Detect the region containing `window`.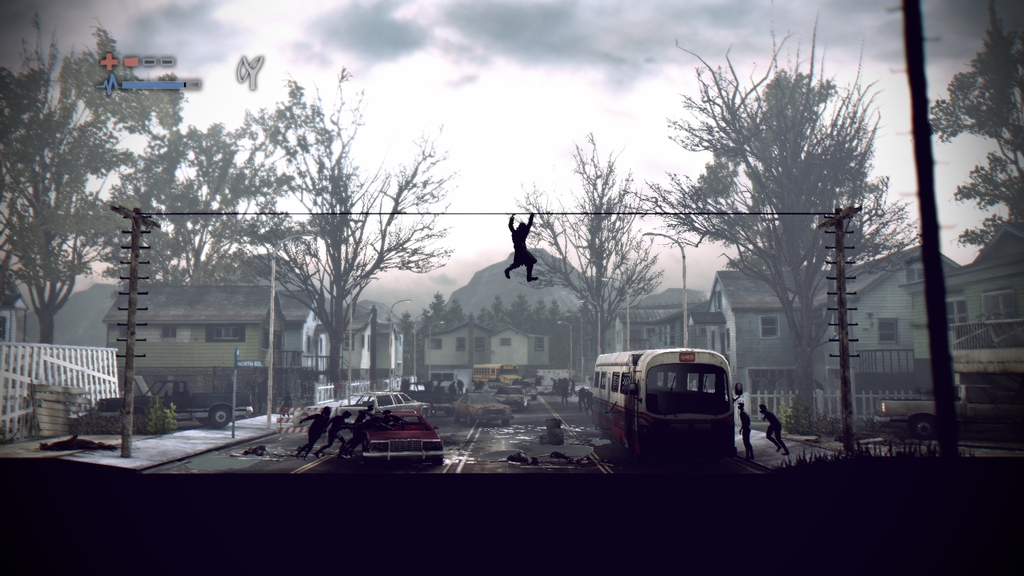
Rect(877, 323, 900, 349).
